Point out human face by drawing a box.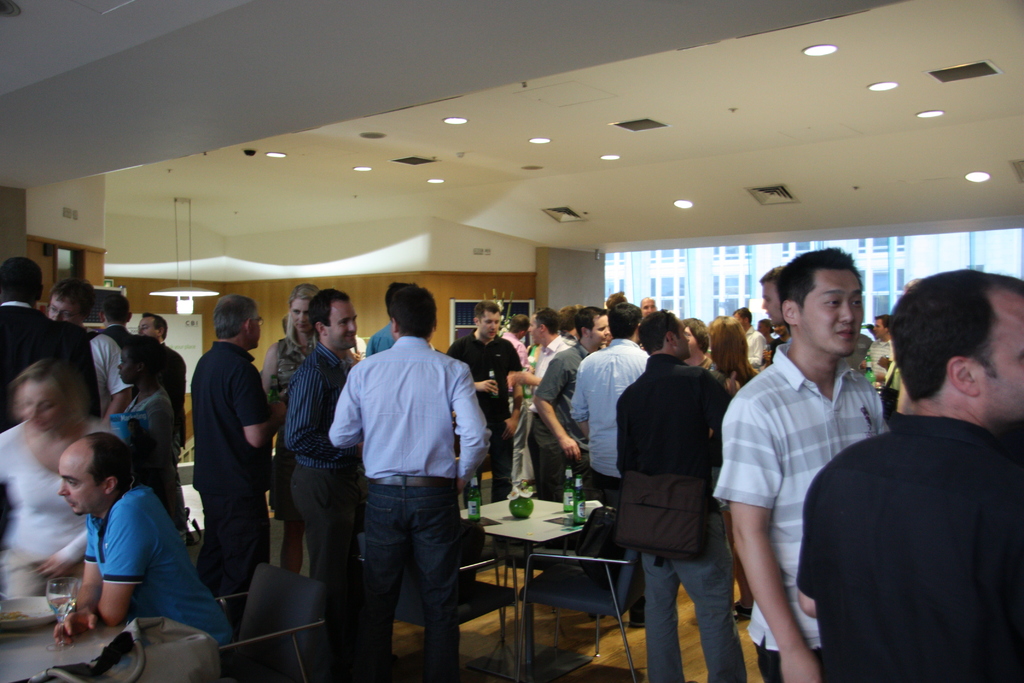
[x1=137, y1=316, x2=156, y2=336].
